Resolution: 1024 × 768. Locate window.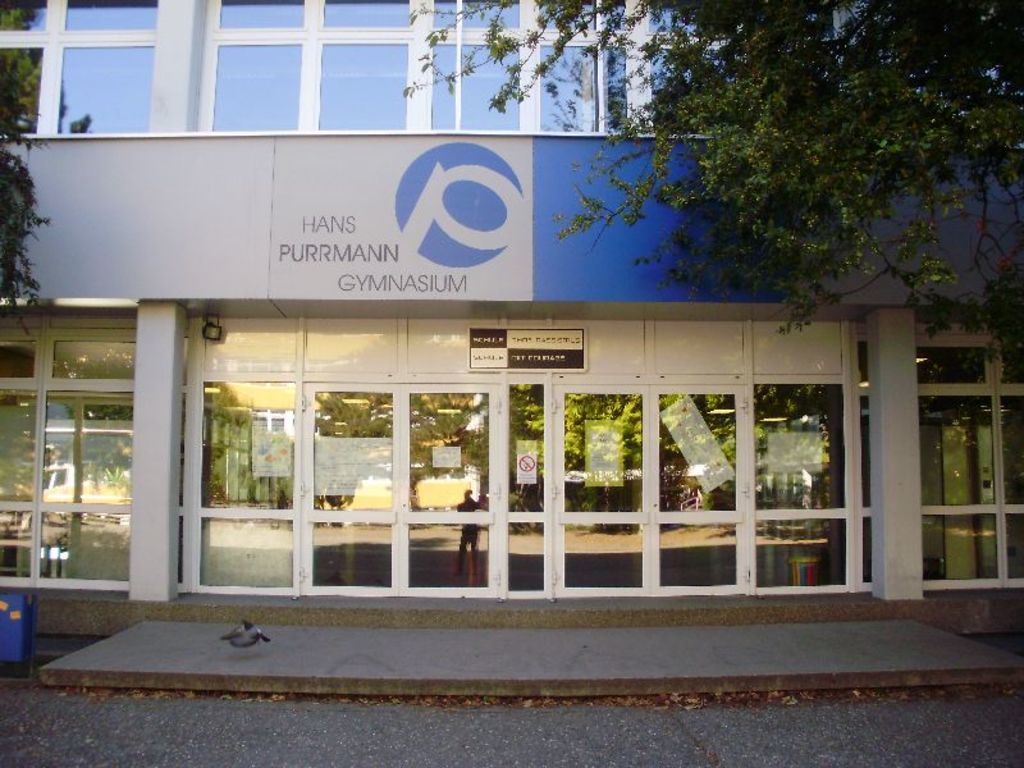
x1=0, y1=0, x2=155, y2=133.
